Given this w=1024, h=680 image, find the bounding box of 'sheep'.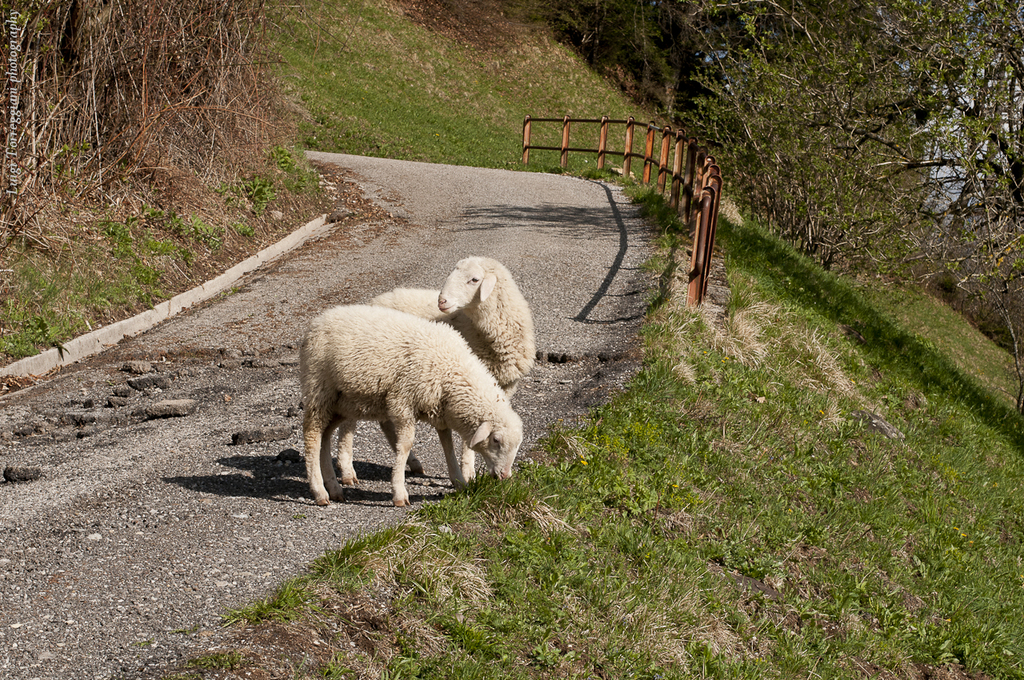
rect(364, 256, 535, 487).
